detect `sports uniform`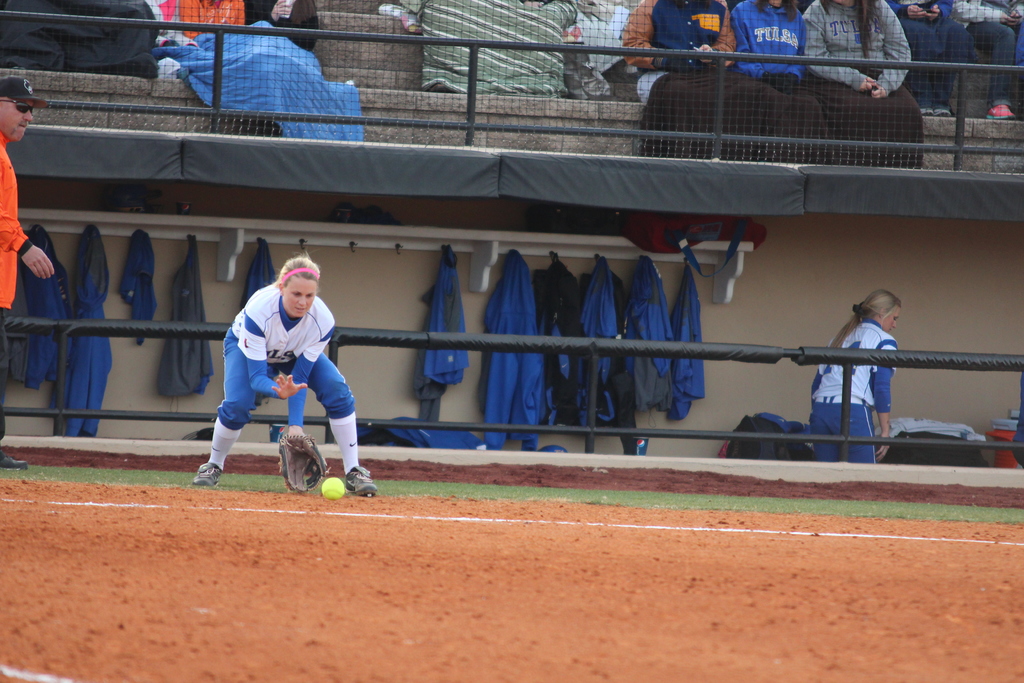
(0, 133, 38, 309)
